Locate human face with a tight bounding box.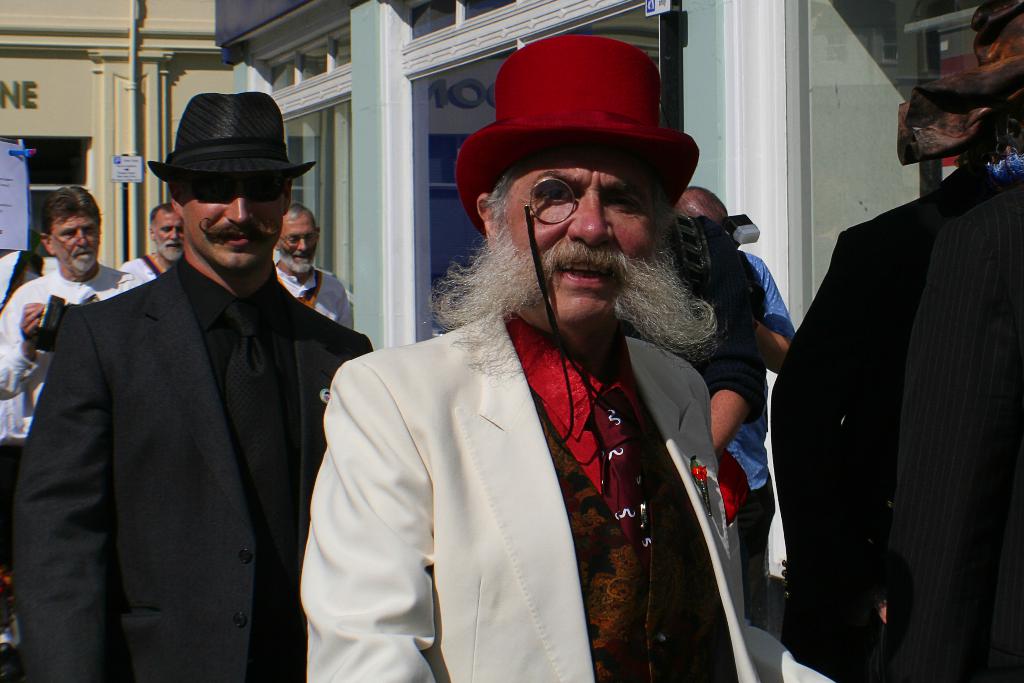
(426,149,723,375).
